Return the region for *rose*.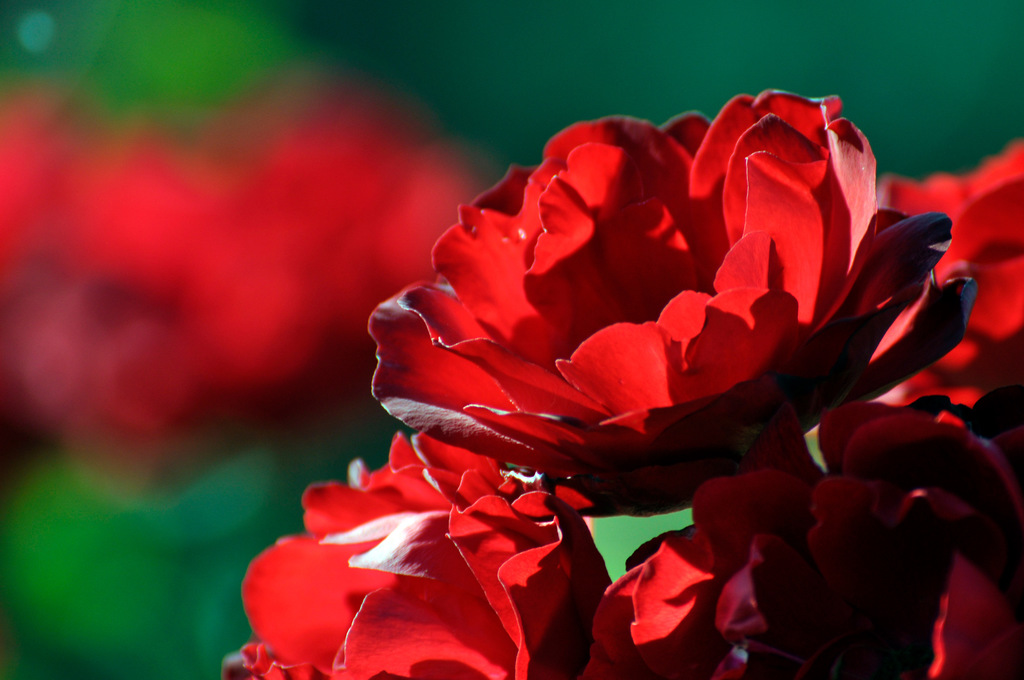
584/401/1023/679.
